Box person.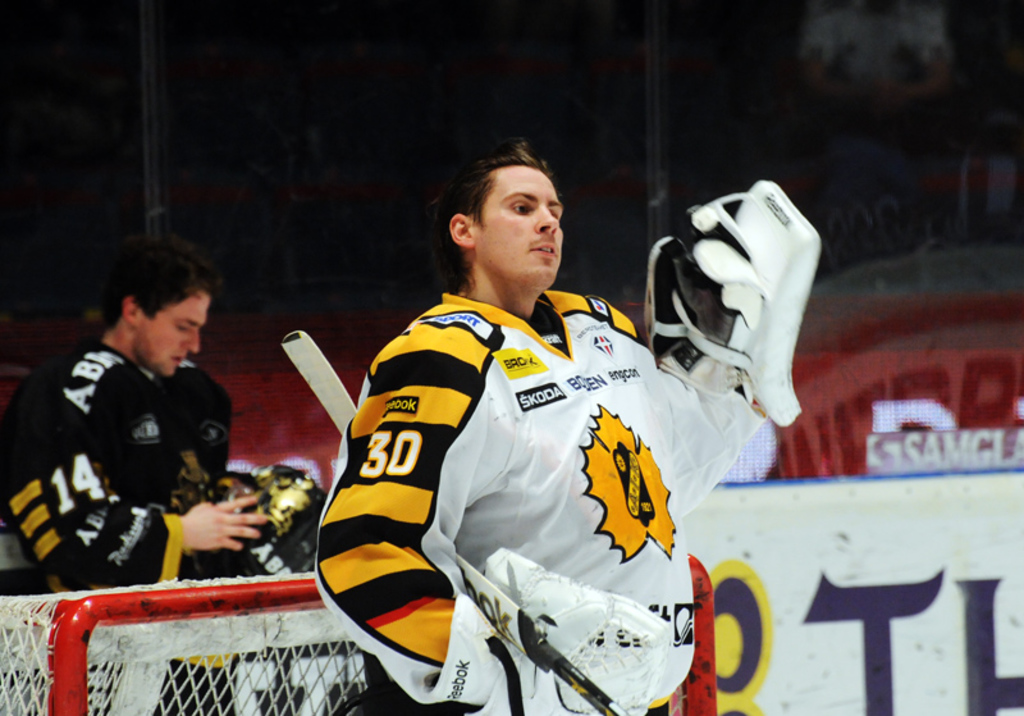
box(49, 233, 243, 622).
